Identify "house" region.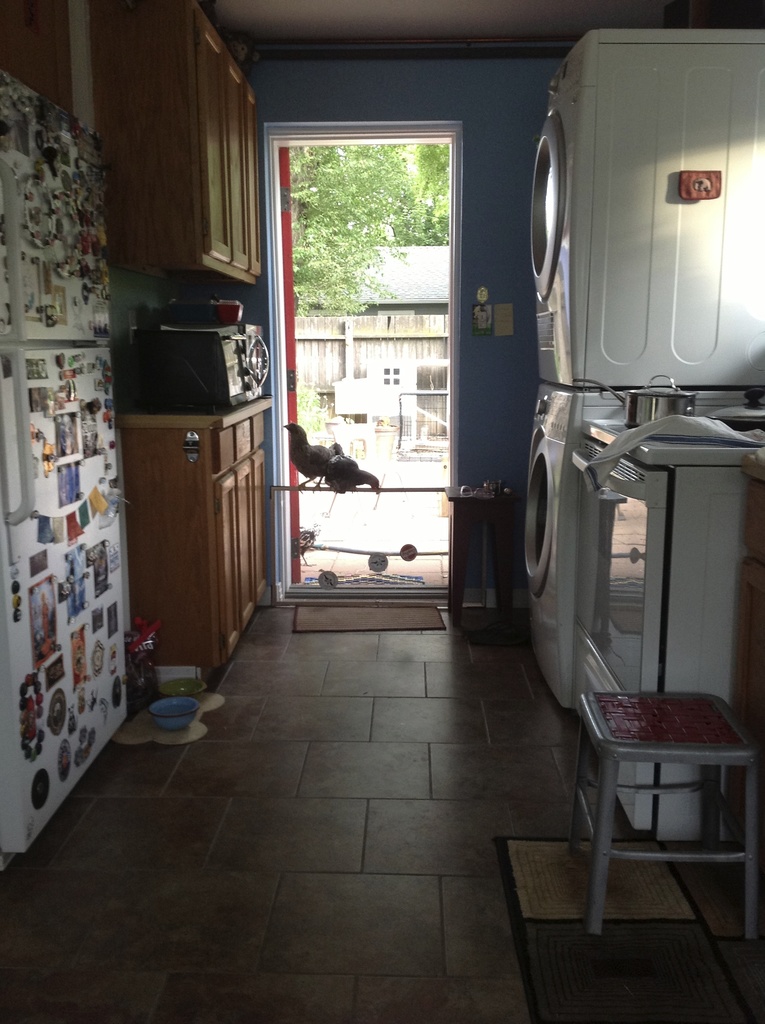
Region: rect(0, 1, 762, 1023).
